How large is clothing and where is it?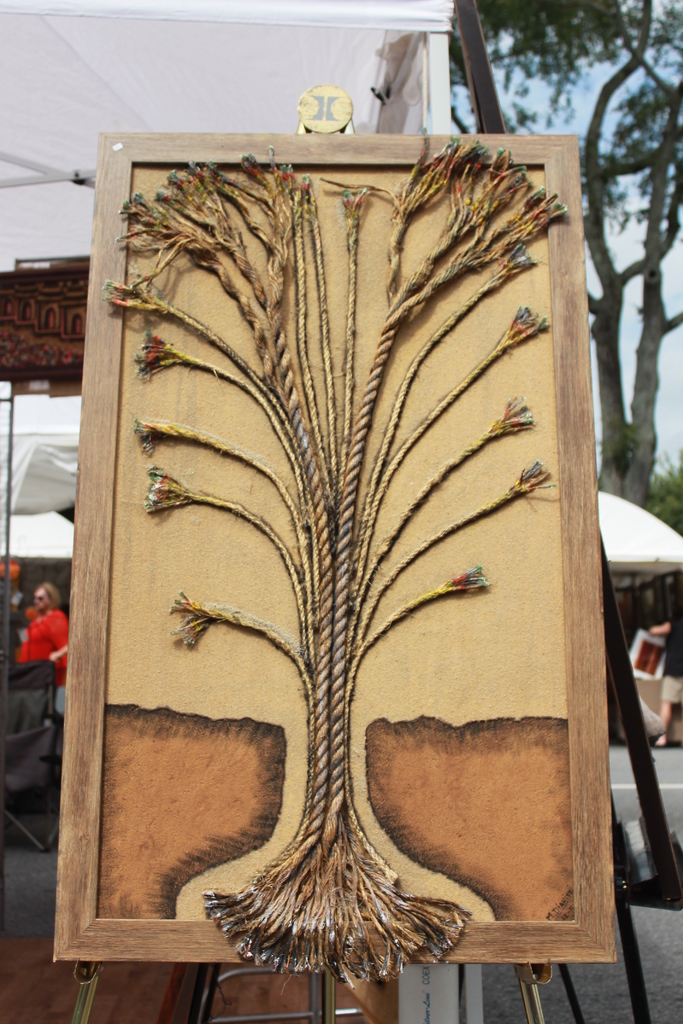
Bounding box: region(15, 612, 65, 711).
